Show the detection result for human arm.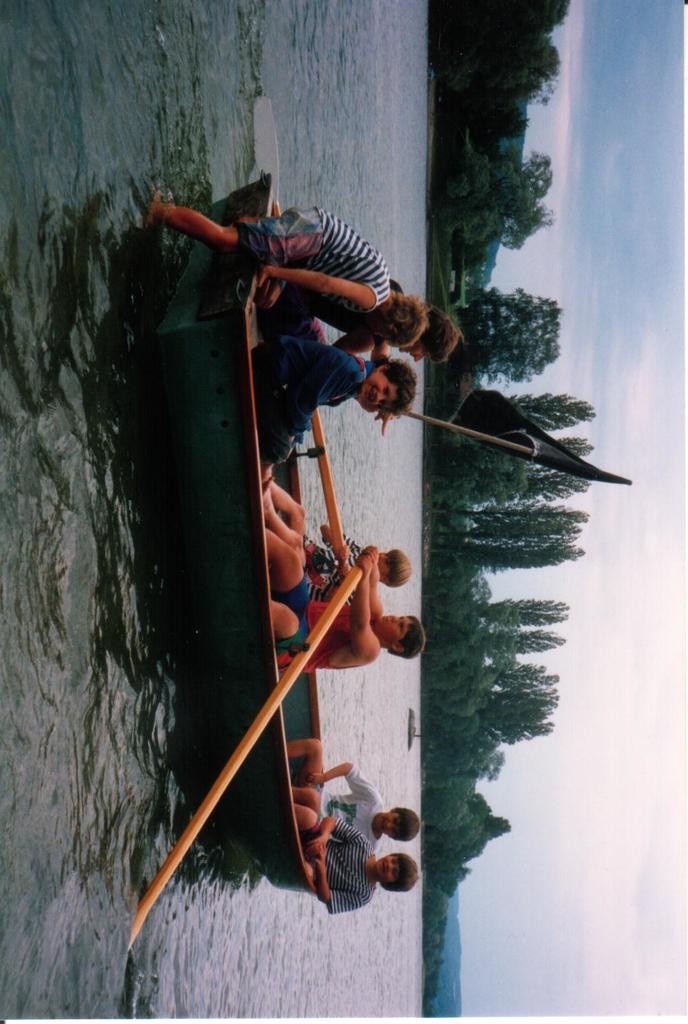
[364, 541, 380, 642].
